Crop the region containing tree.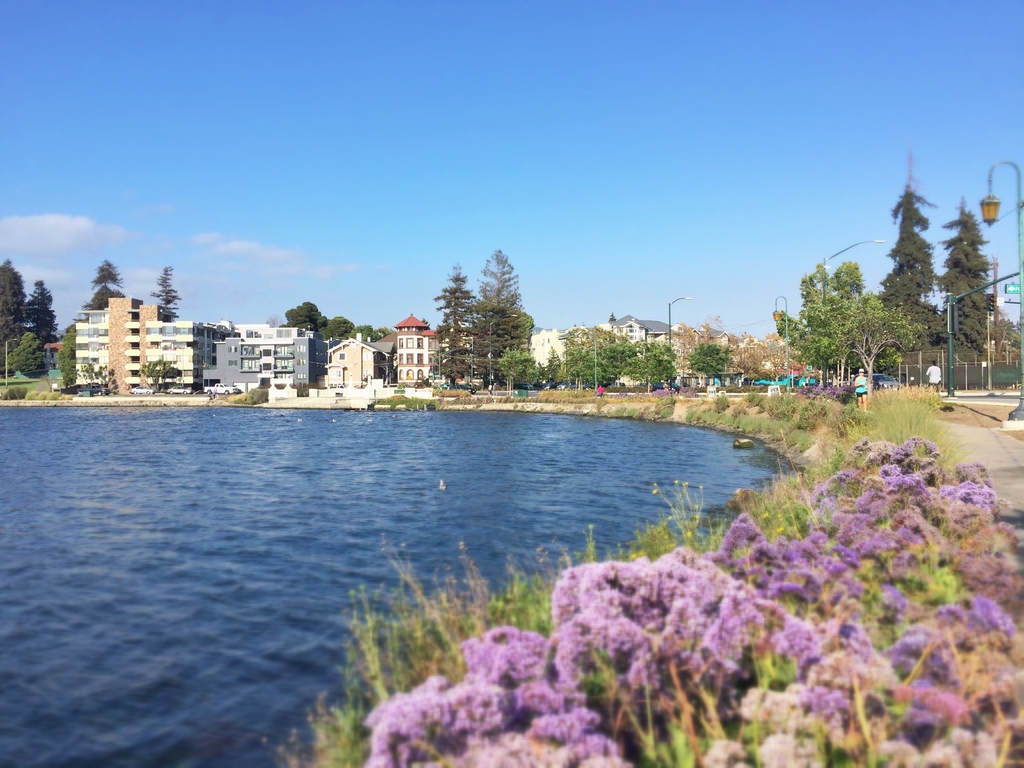
Crop region: [77, 260, 120, 319].
